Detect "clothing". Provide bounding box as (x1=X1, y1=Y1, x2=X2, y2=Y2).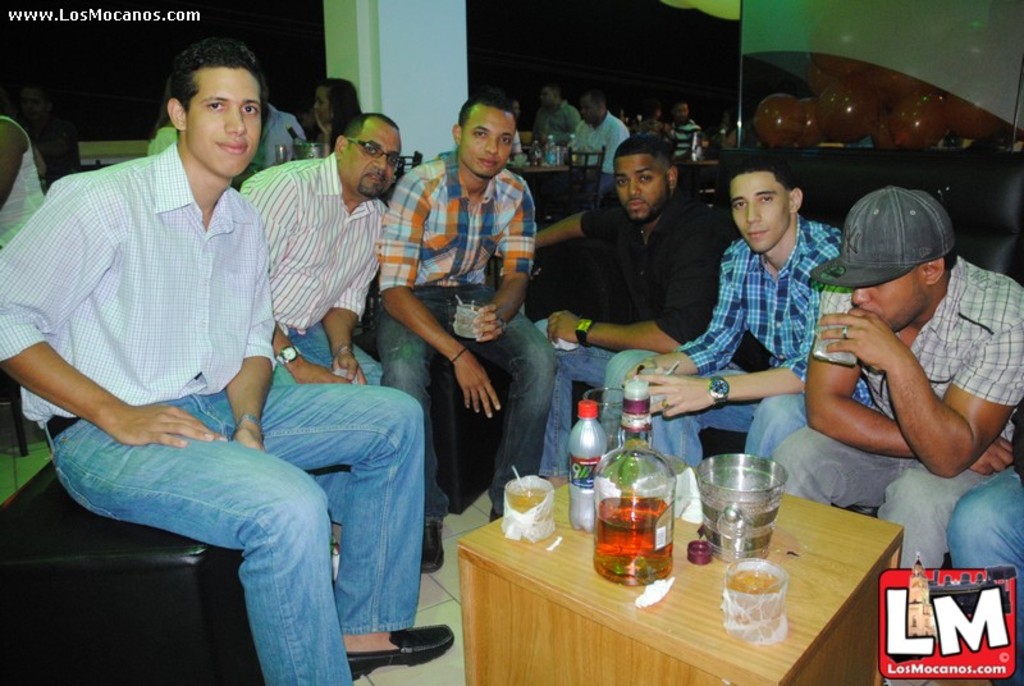
(x1=530, y1=180, x2=735, y2=474).
